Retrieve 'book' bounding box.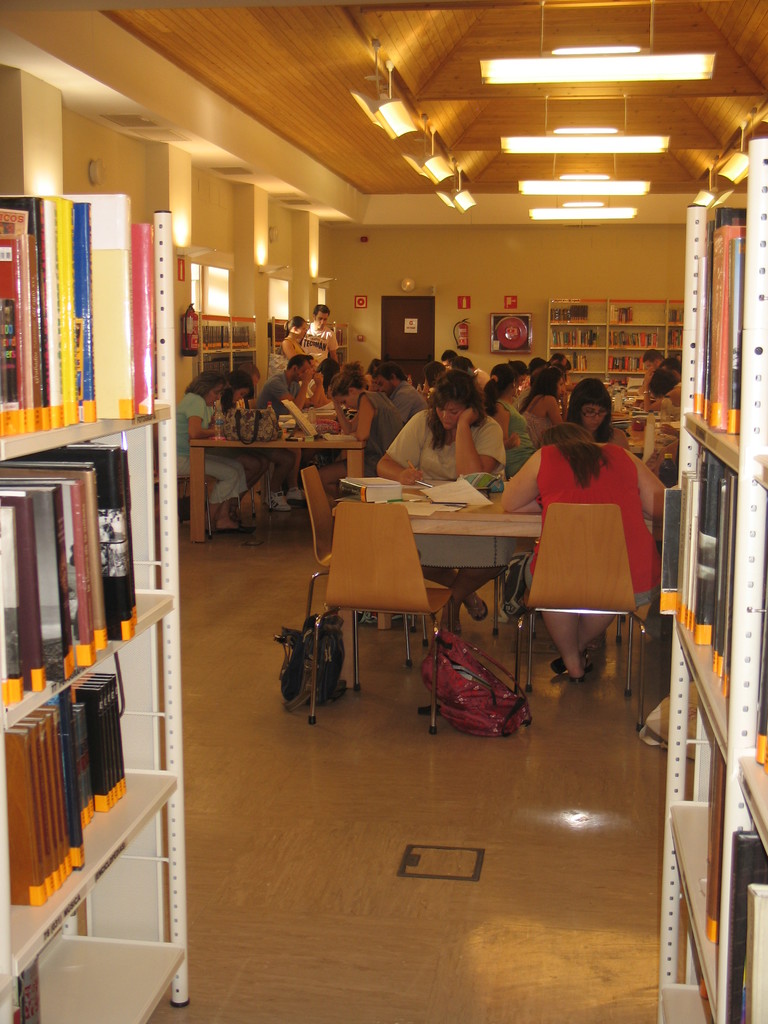
Bounding box: 333/474/410/506.
